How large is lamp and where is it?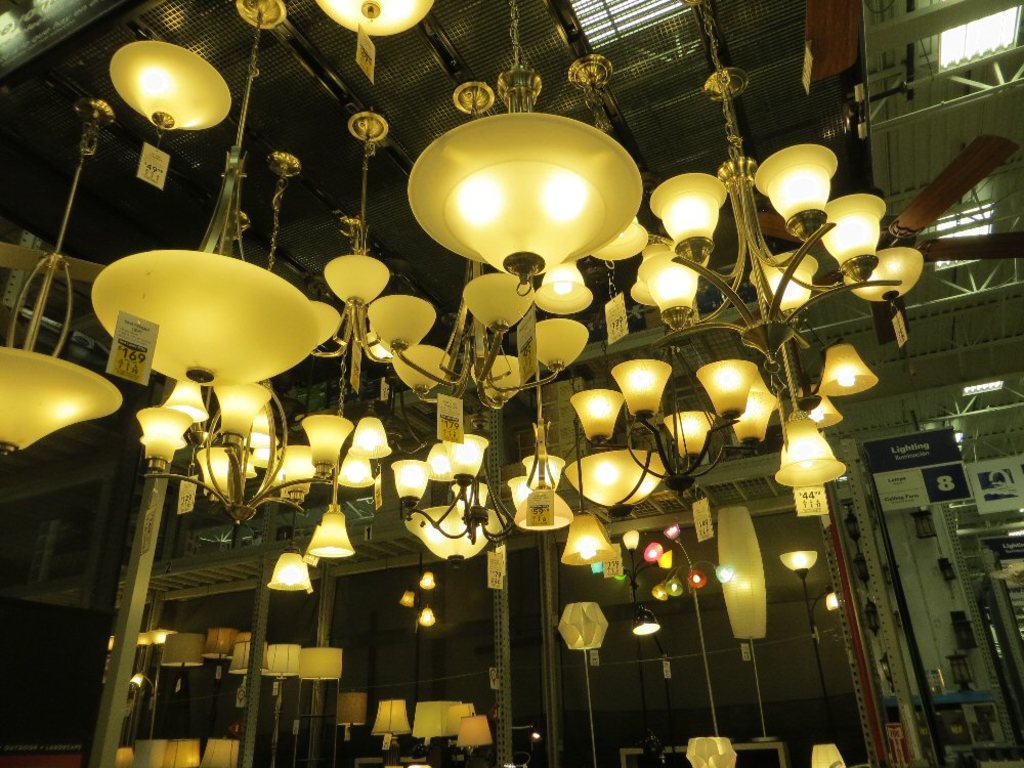
Bounding box: 387 349 463 393.
